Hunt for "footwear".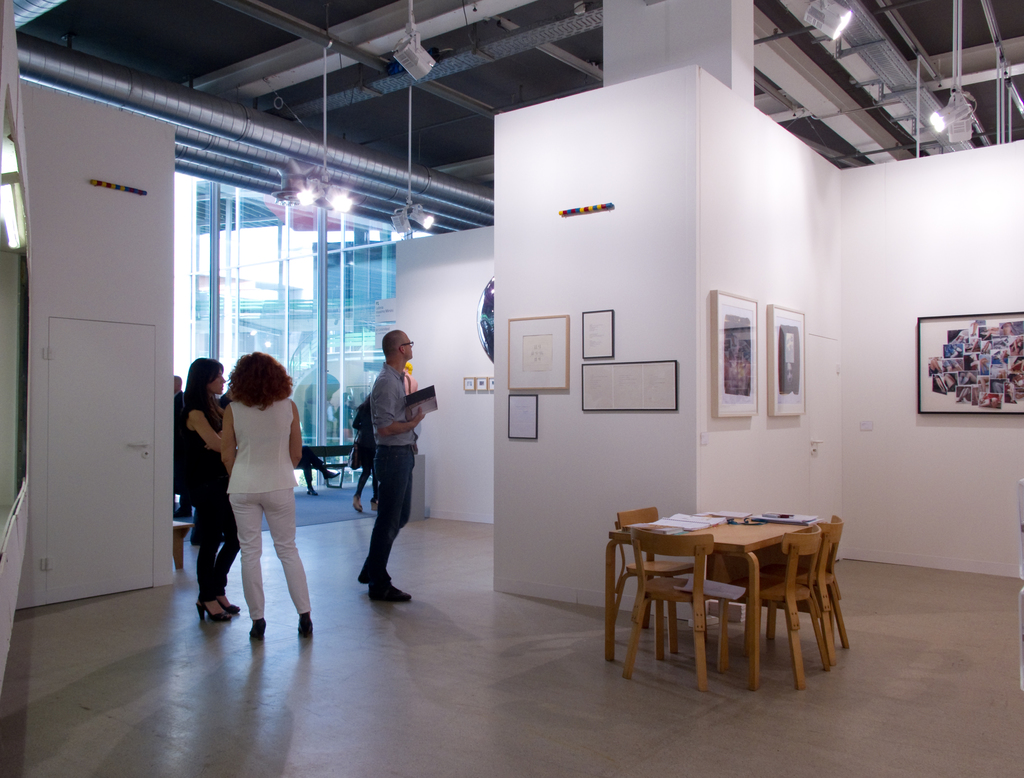
Hunted down at box(294, 612, 316, 638).
